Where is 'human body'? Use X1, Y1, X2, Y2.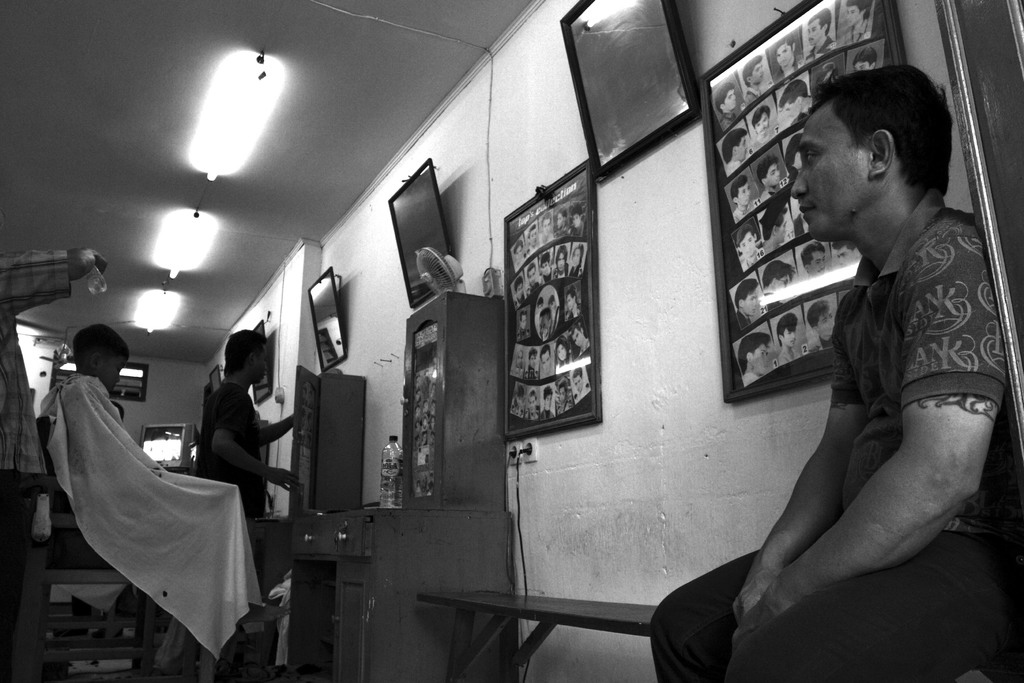
540, 252, 553, 281.
